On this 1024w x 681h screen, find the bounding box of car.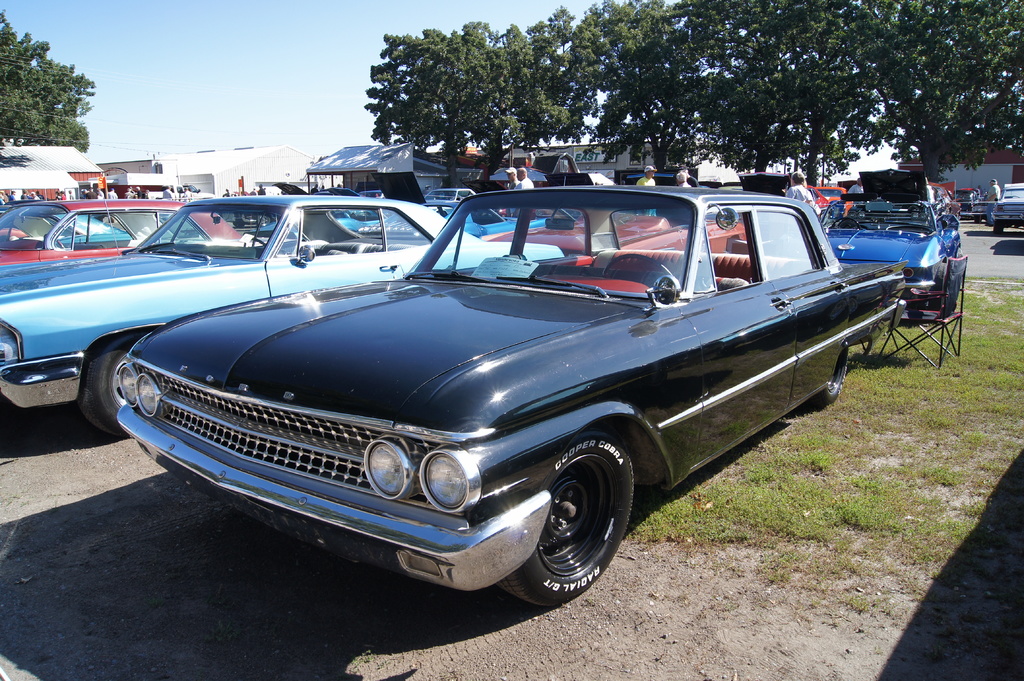
Bounding box: select_region(0, 189, 559, 440).
